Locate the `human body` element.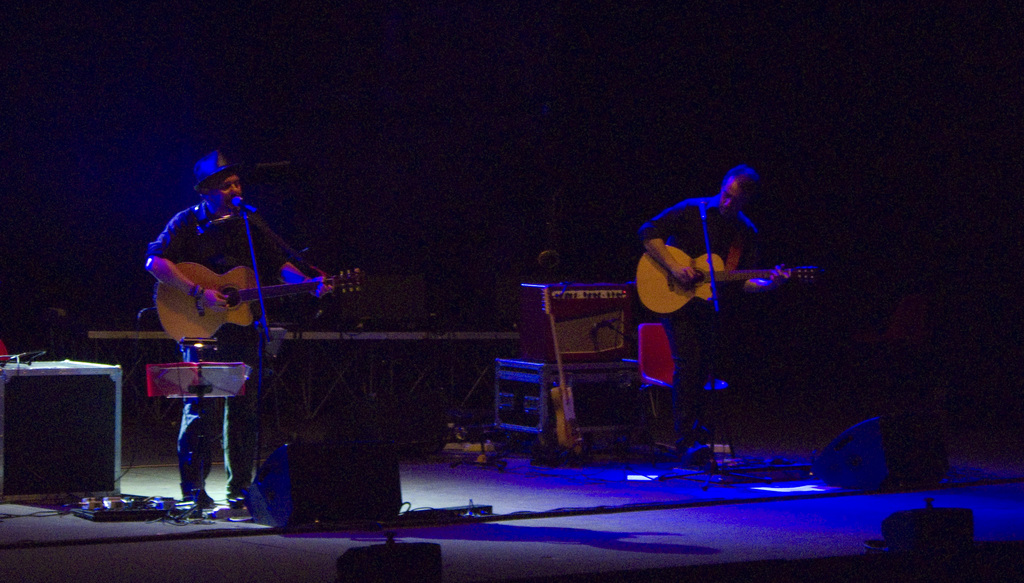
Element bbox: (118,136,310,474).
